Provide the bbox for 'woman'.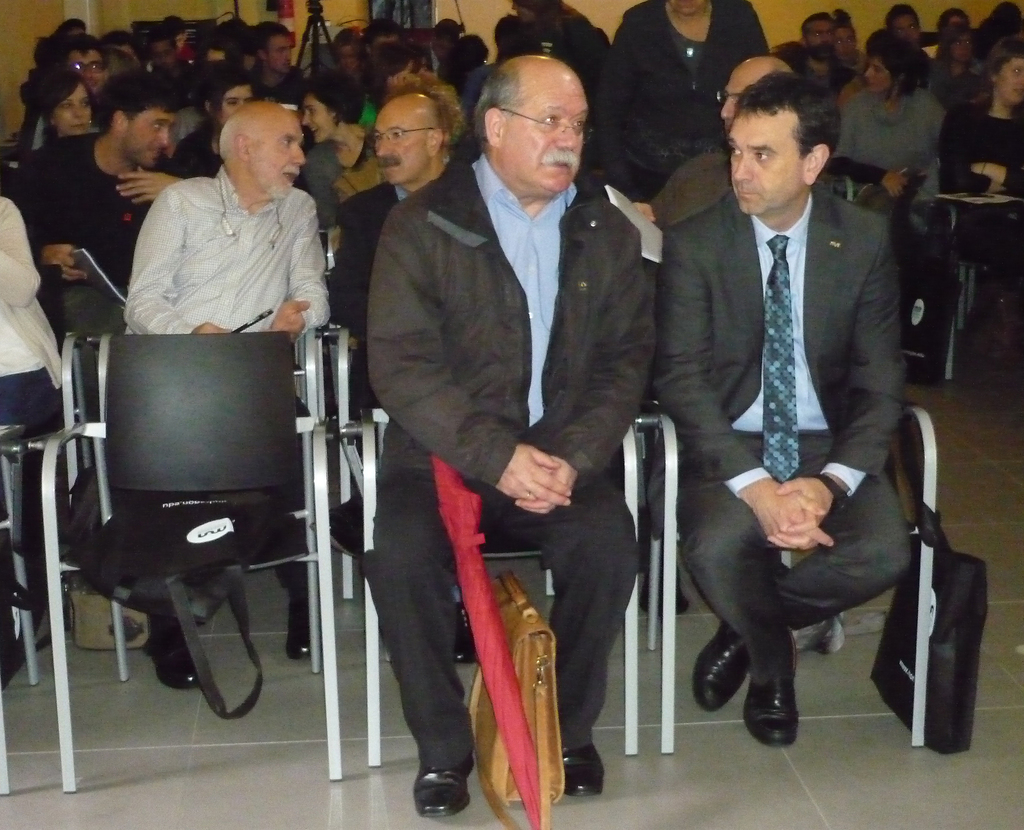
(670,103,929,748).
